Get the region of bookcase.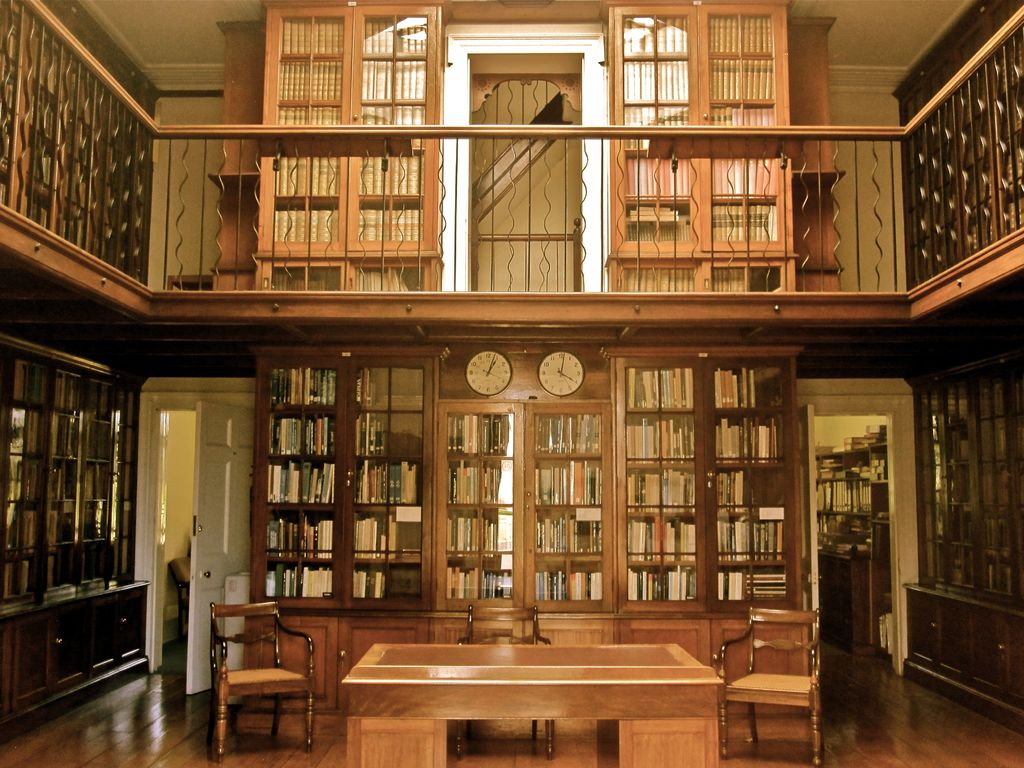
[left=433, top=396, right=618, bottom=614].
